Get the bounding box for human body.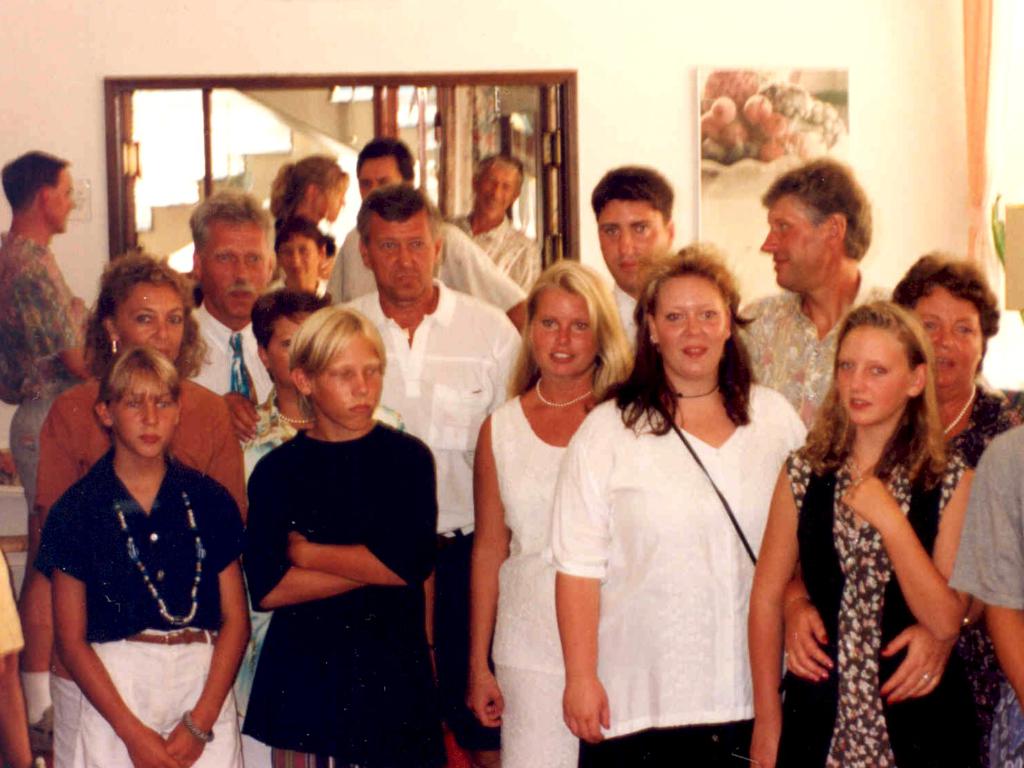
rect(940, 413, 1023, 767).
